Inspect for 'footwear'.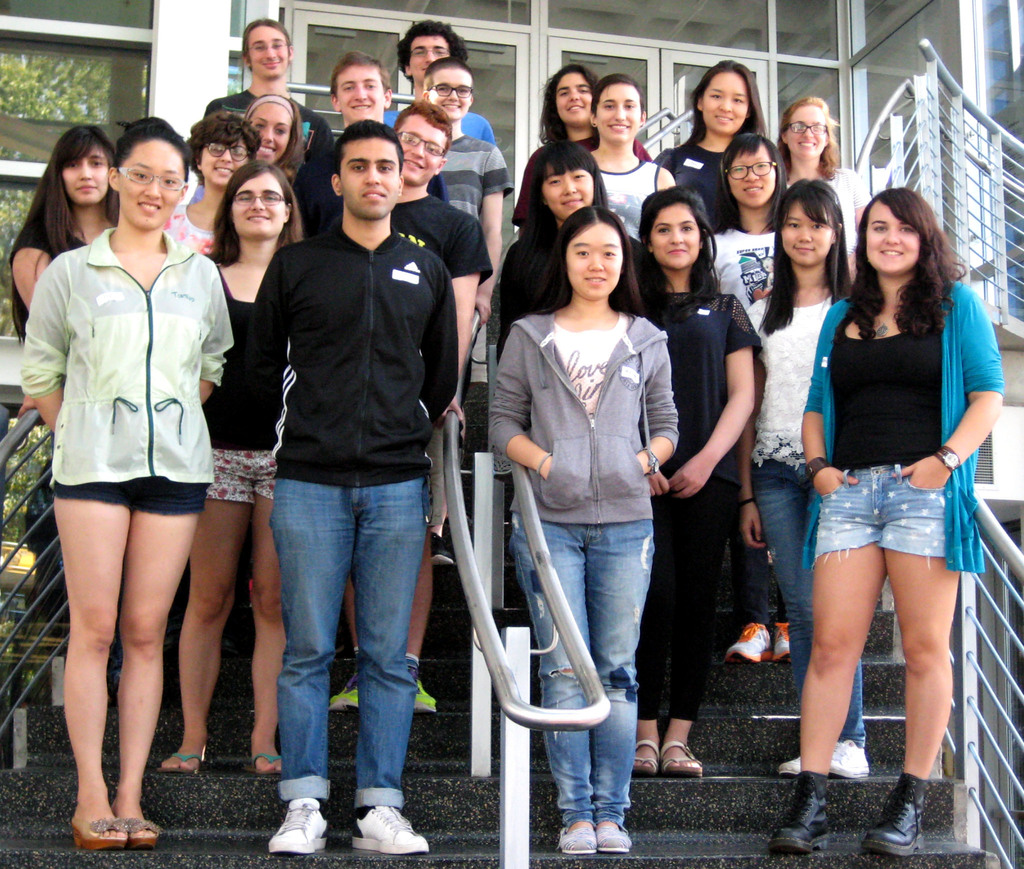
Inspection: box=[861, 788, 929, 855].
